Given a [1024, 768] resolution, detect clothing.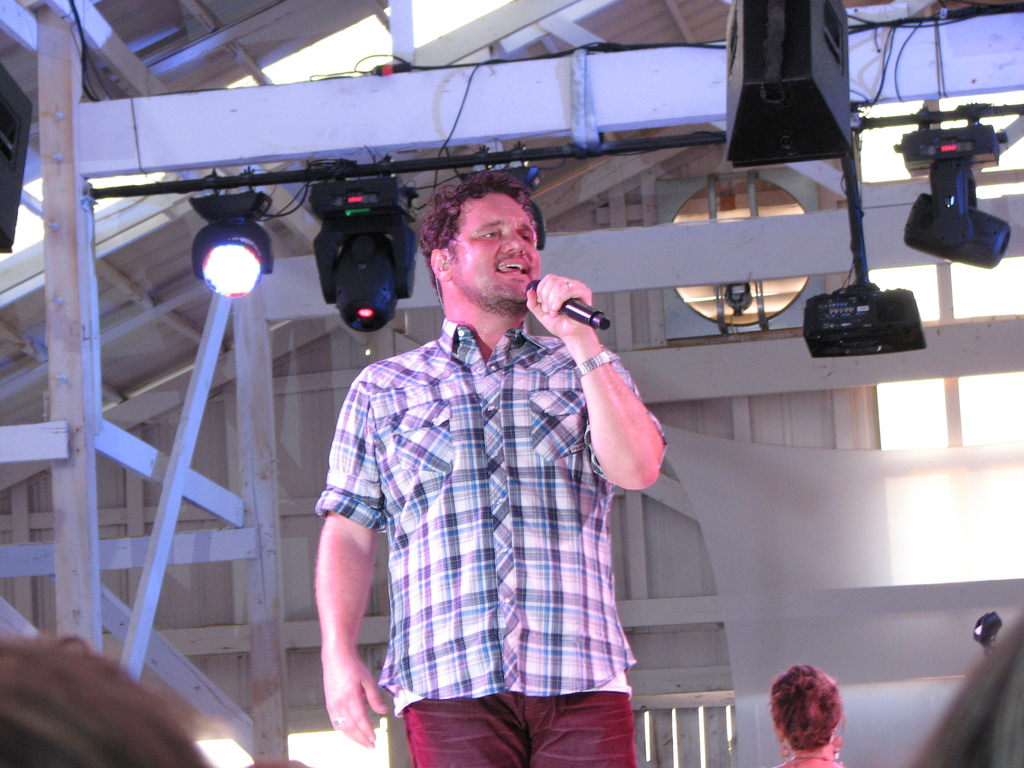
[408,691,634,767].
